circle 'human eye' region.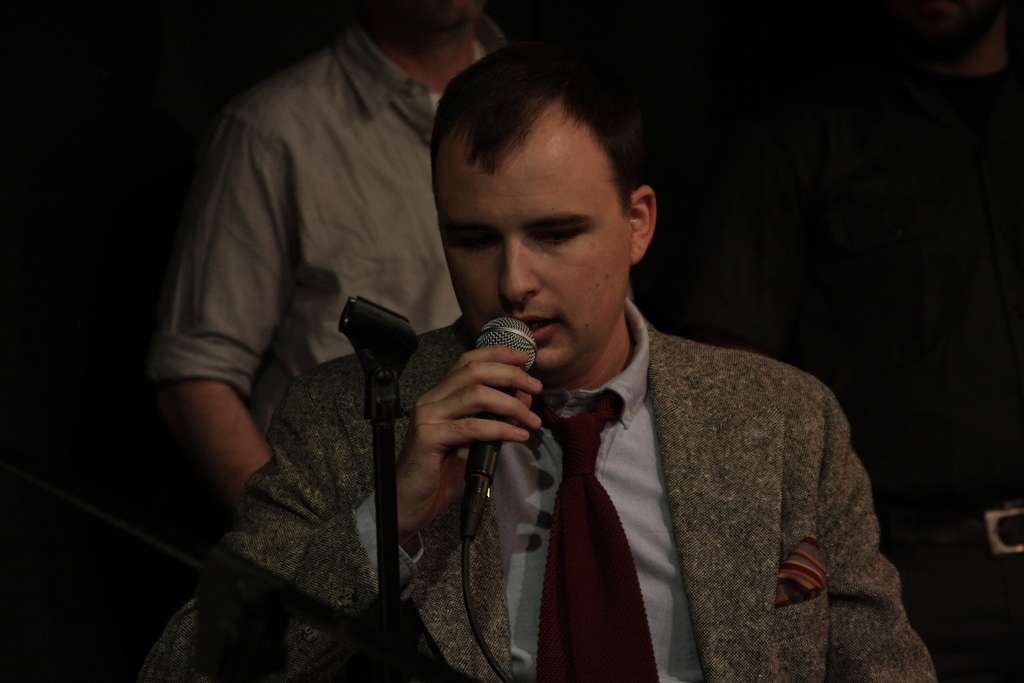
Region: <bbox>539, 226, 579, 247</bbox>.
